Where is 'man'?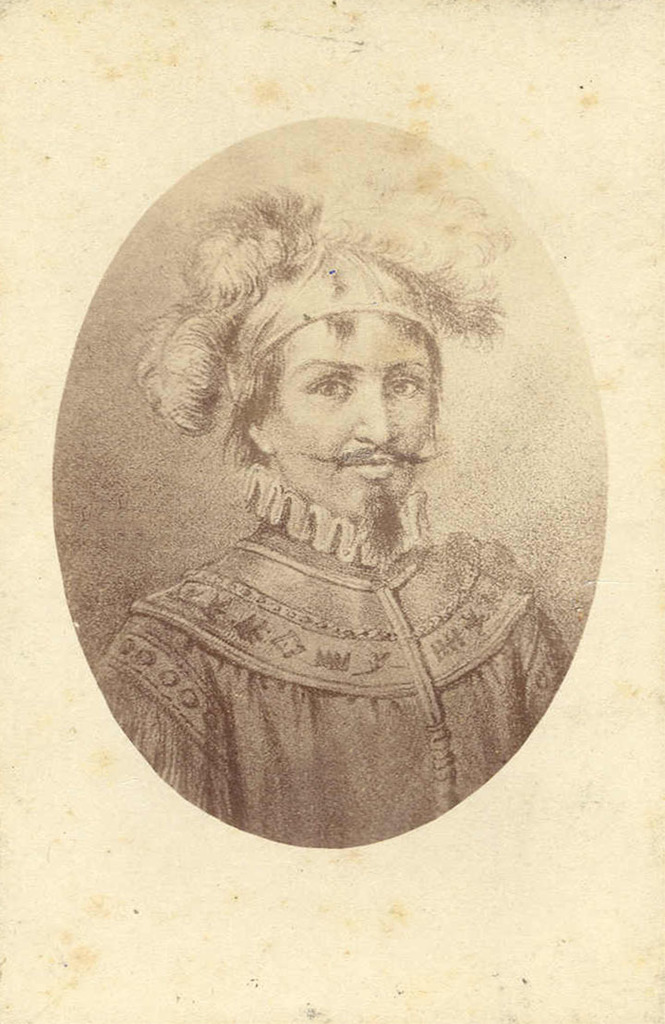
98,173,563,841.
